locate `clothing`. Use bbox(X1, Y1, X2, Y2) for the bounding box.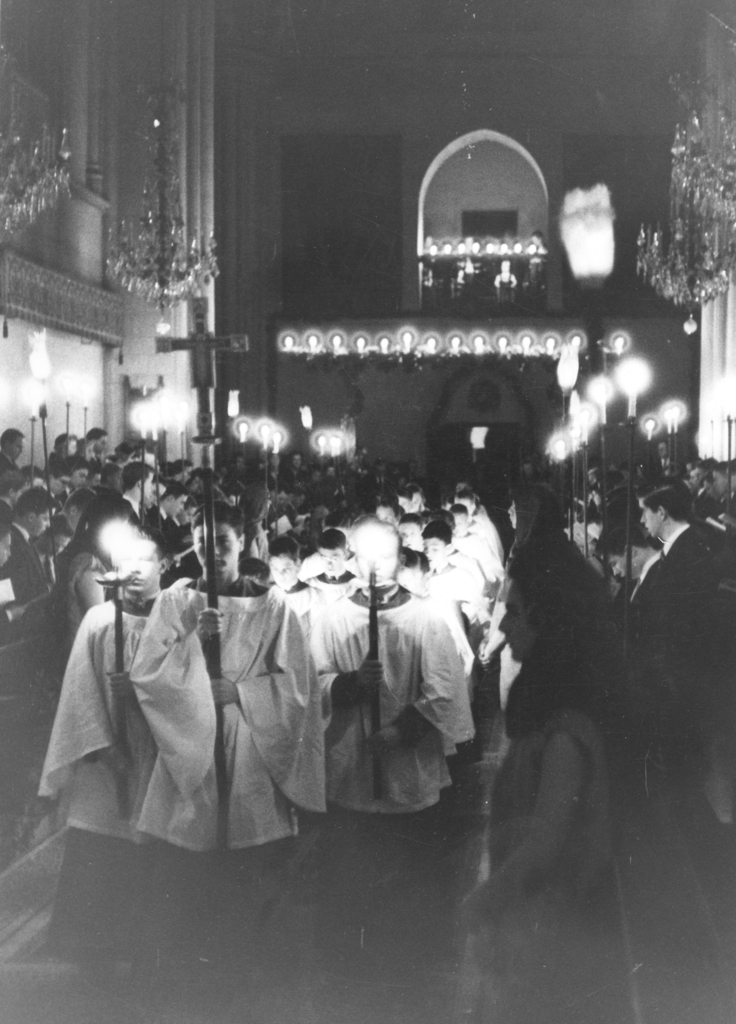
bbox(291, 577, 479, 939).
